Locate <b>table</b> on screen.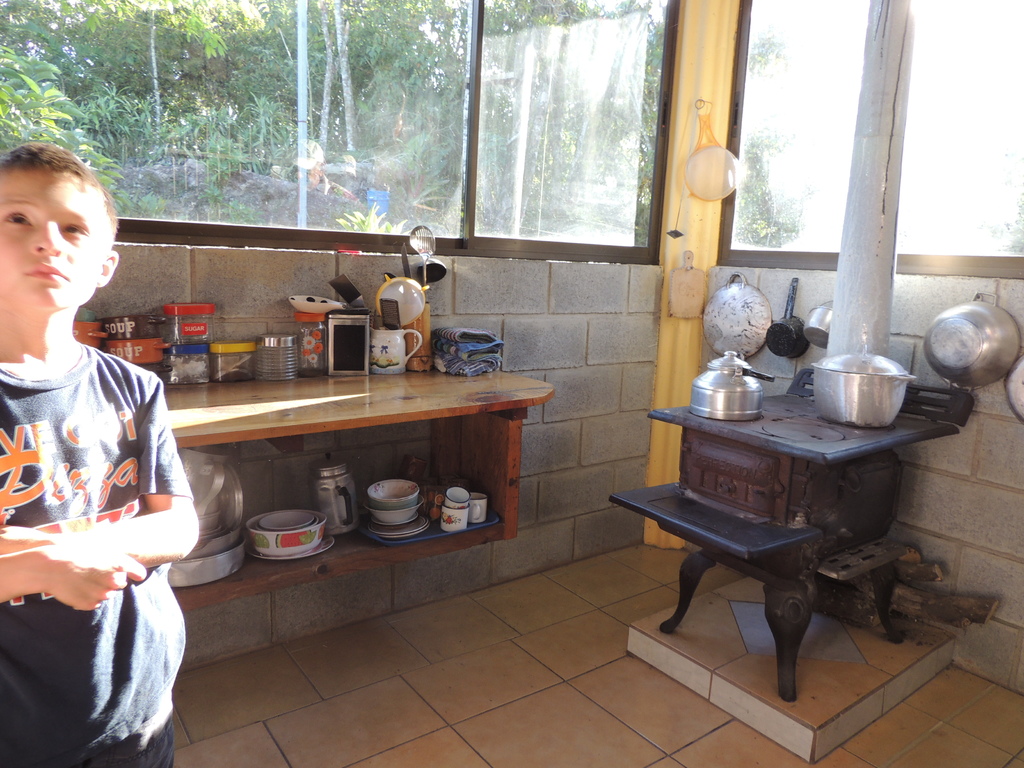
On screen at select_region(609, 369, 979, 703).
